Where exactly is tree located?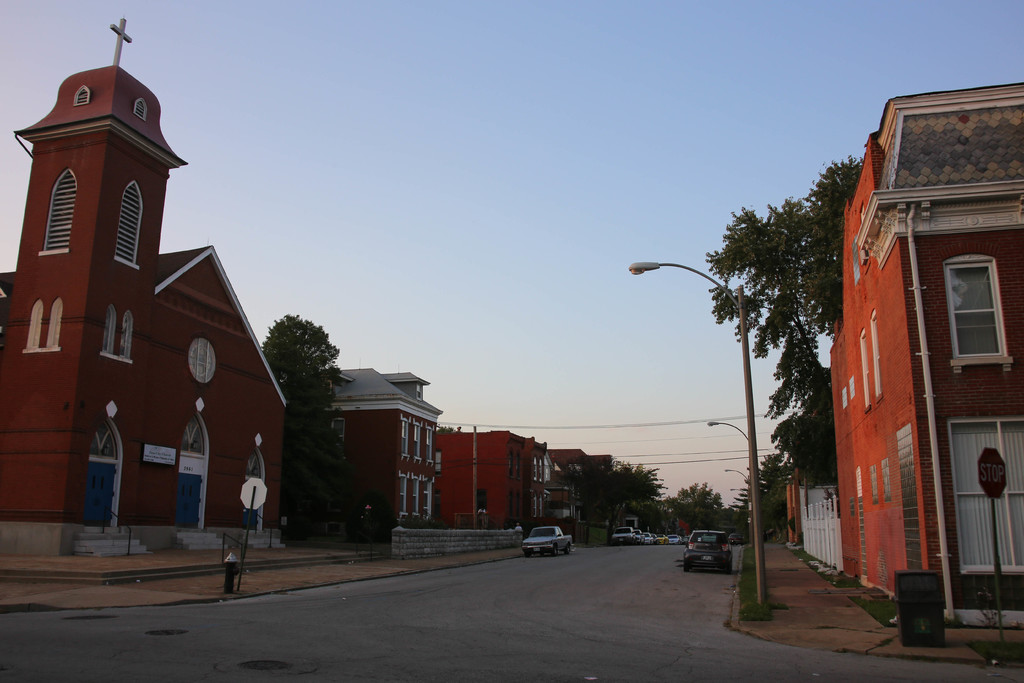
Its bounding box is {"x1": 708, "y1": 194, "x2": 833, "y2": 405}.
